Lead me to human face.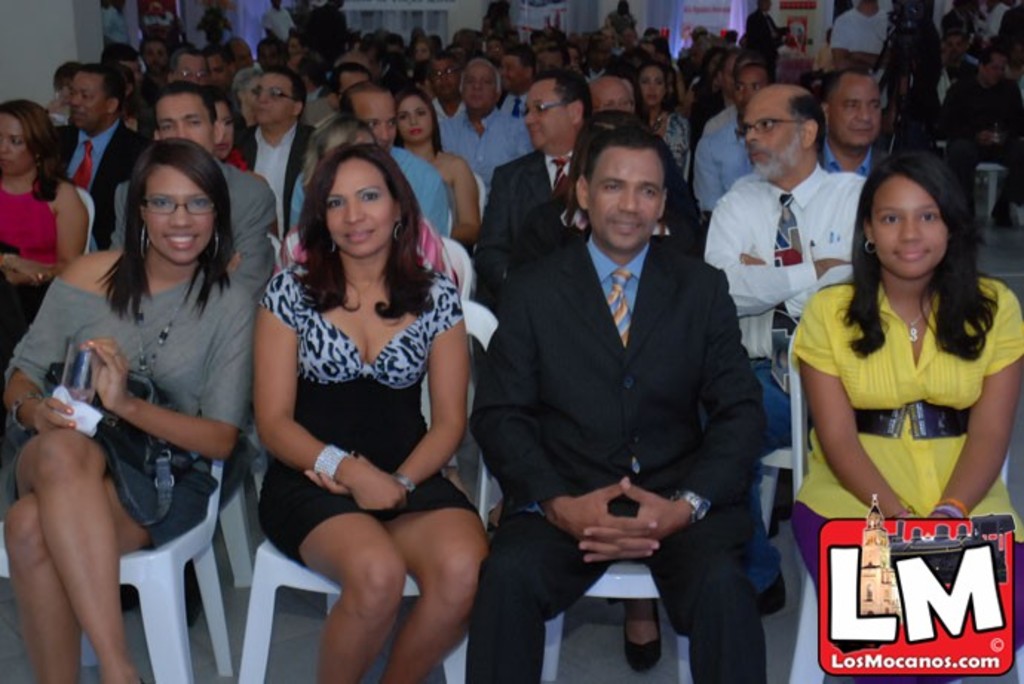
Lead to box(831, 74, 883, 145).
